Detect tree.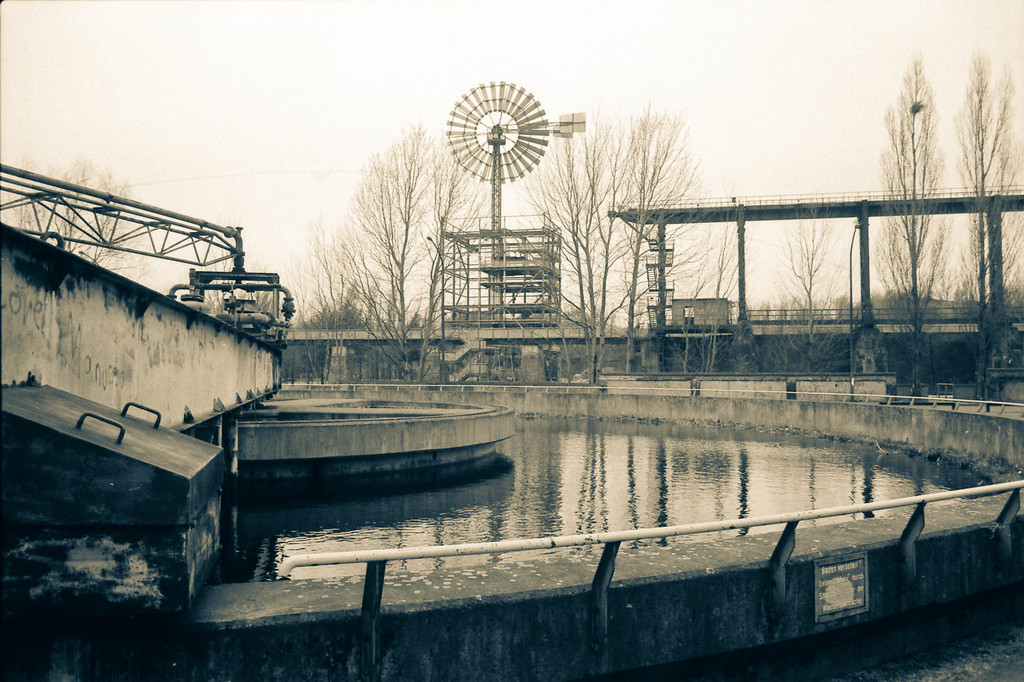
Detected at l=869, t=53, r=950, b=377.
